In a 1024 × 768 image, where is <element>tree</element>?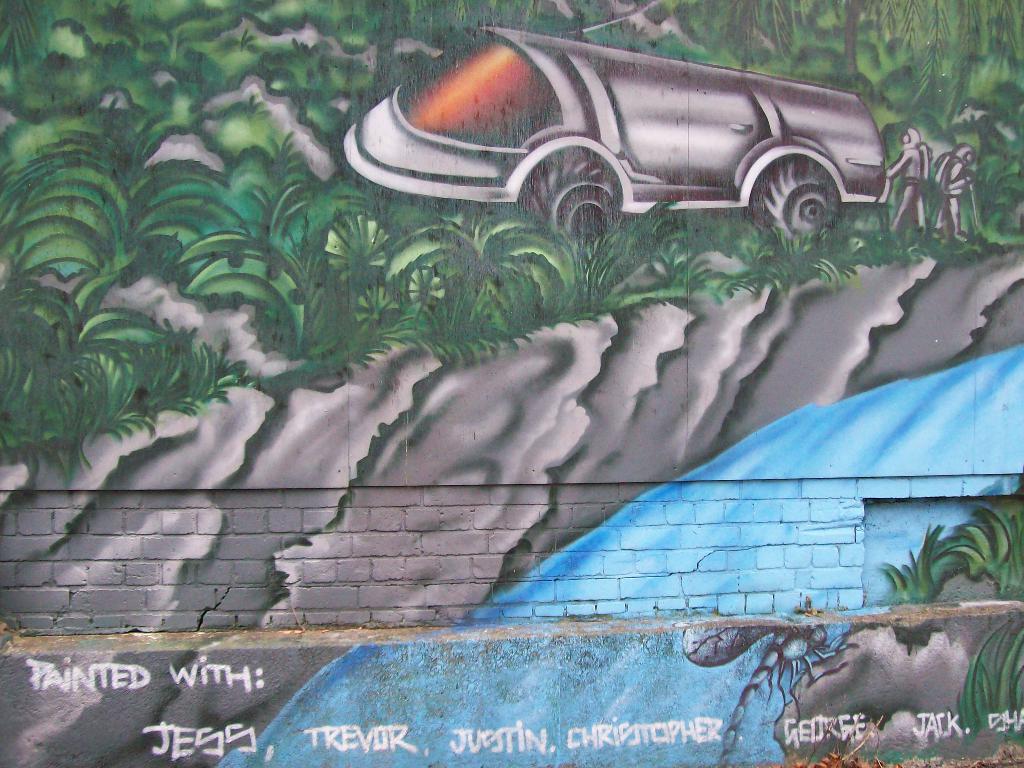
<bbox>710, 0, 1023, 88</bbox>.
